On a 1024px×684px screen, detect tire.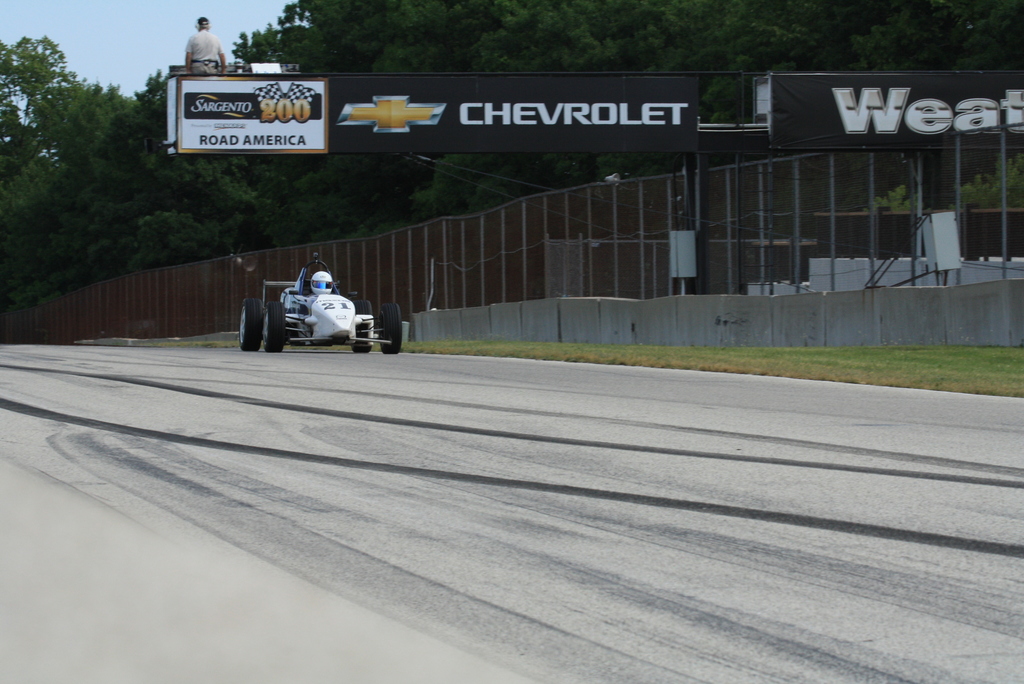
[381,303,404,355].
